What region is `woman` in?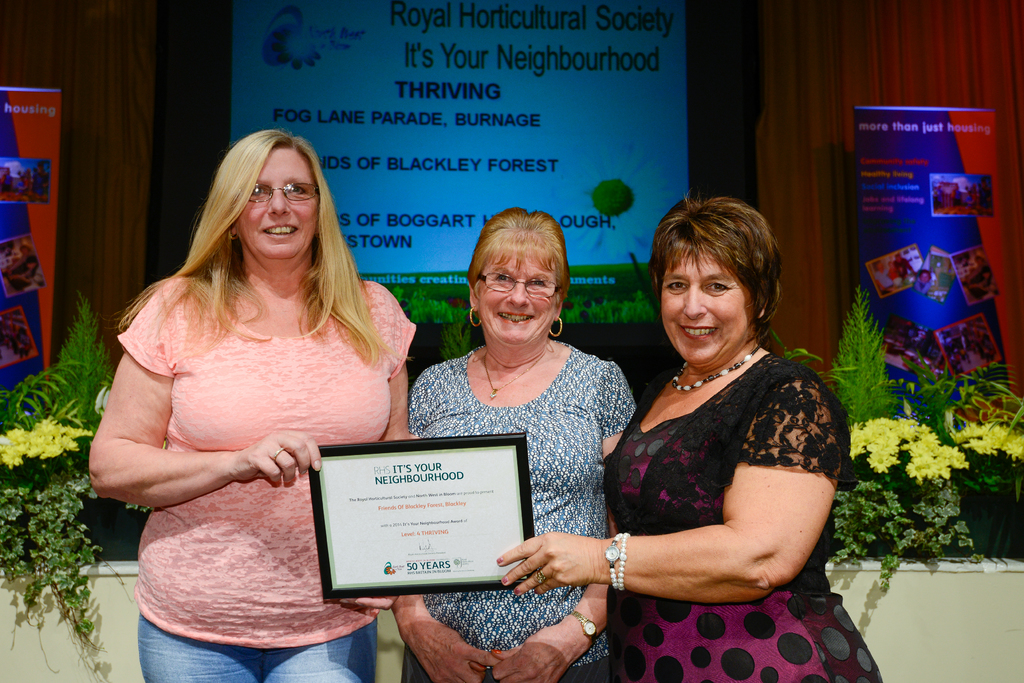
390,208,636,682.
